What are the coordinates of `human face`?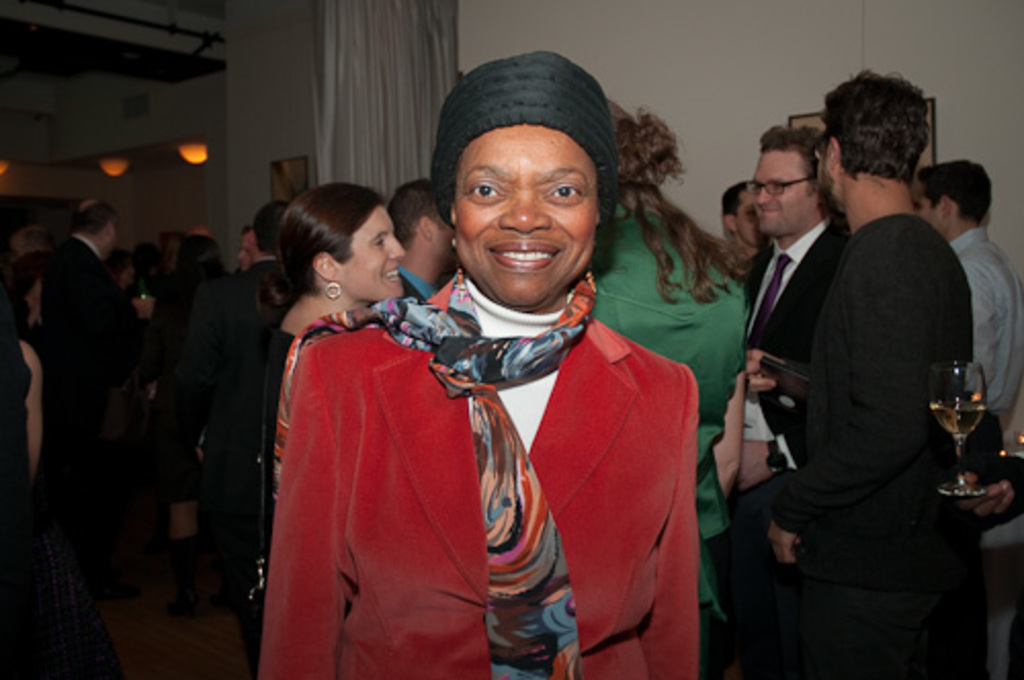
bbox=(918, 186, 944, 233).
